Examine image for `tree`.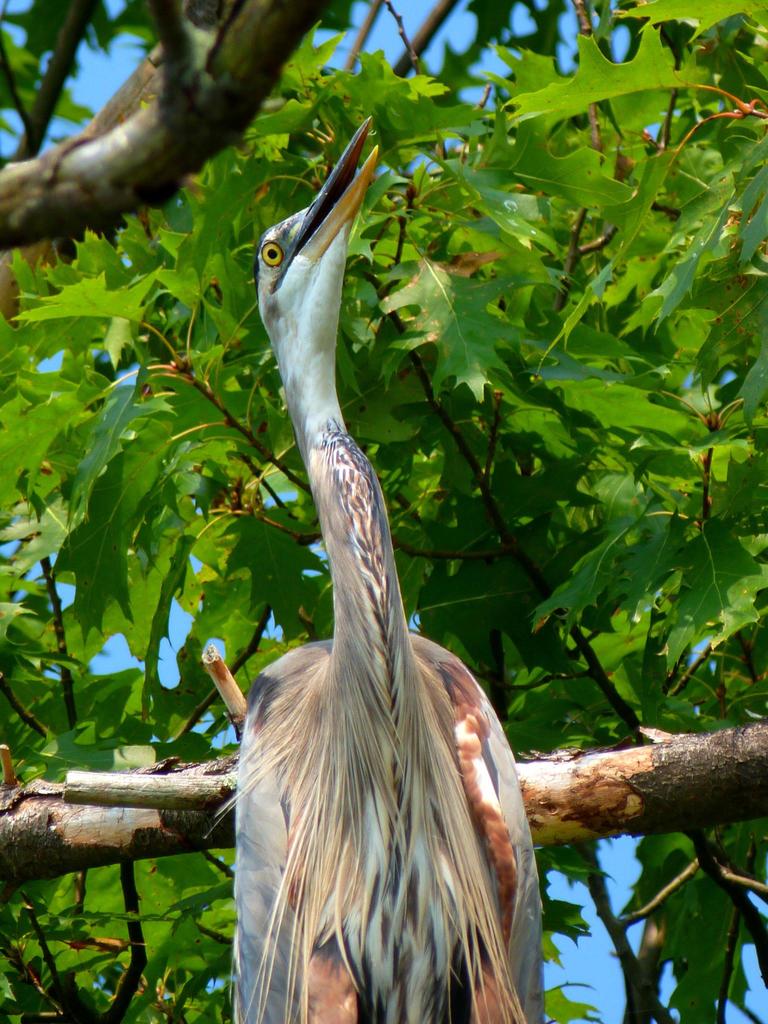
Examination result: x1=0, y1=0, x2=767, y2=1023.
